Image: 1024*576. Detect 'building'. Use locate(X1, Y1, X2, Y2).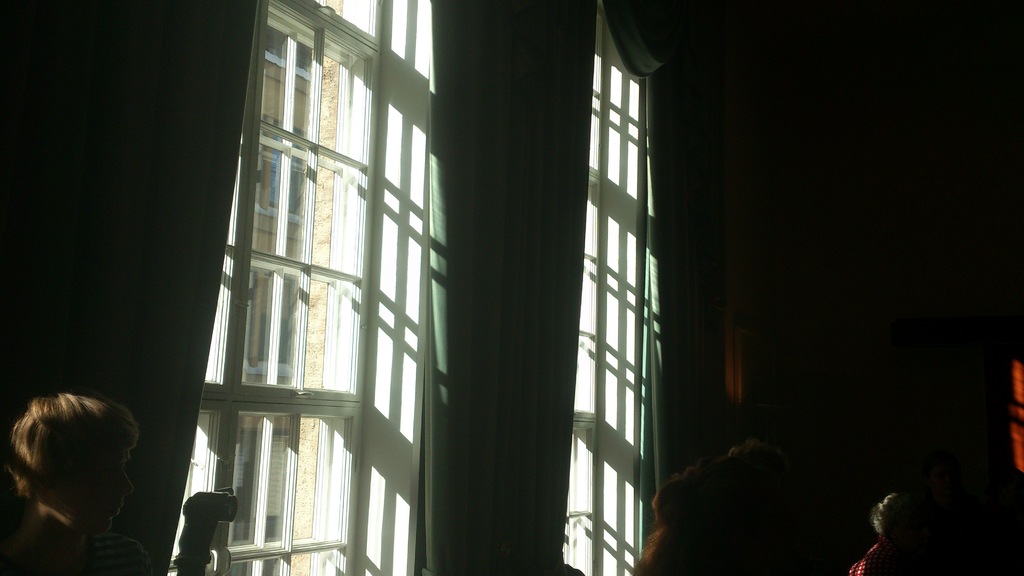
locate(3, 1, 1023, 575).
